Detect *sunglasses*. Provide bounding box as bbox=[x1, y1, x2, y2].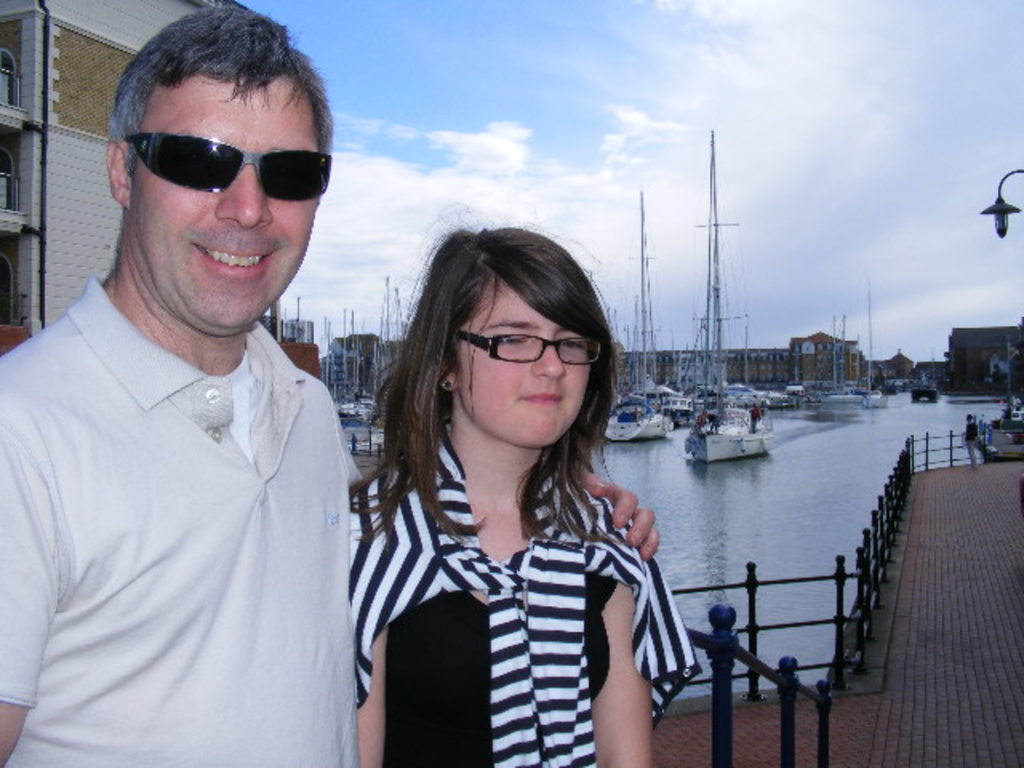
bbox=[114, 130, 336, 206].
